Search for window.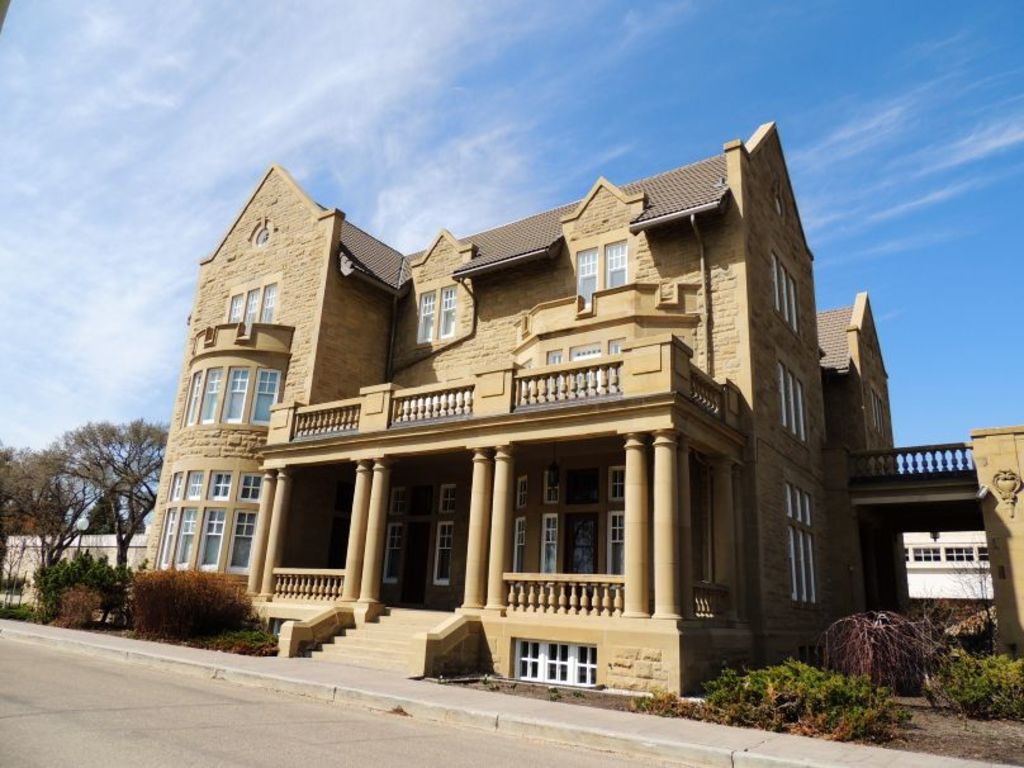
Found at [389, 487, 413, 525].
